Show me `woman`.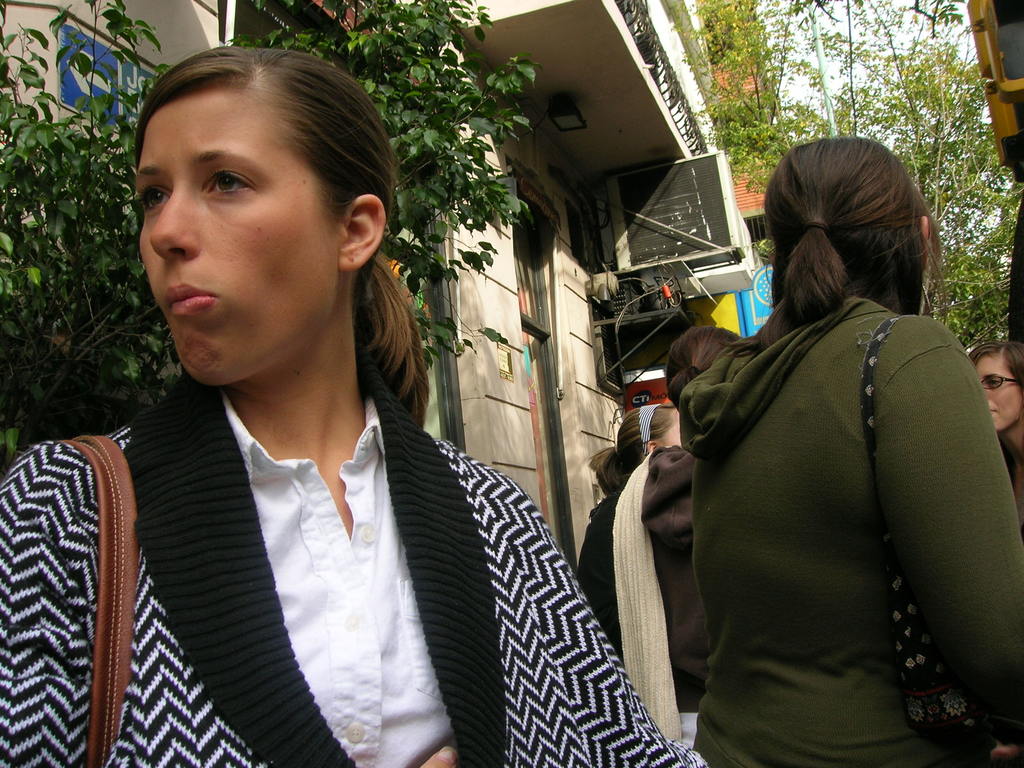
`woman` is here: pyautogui.locateOnScreen(613, 325, 744, 747).
